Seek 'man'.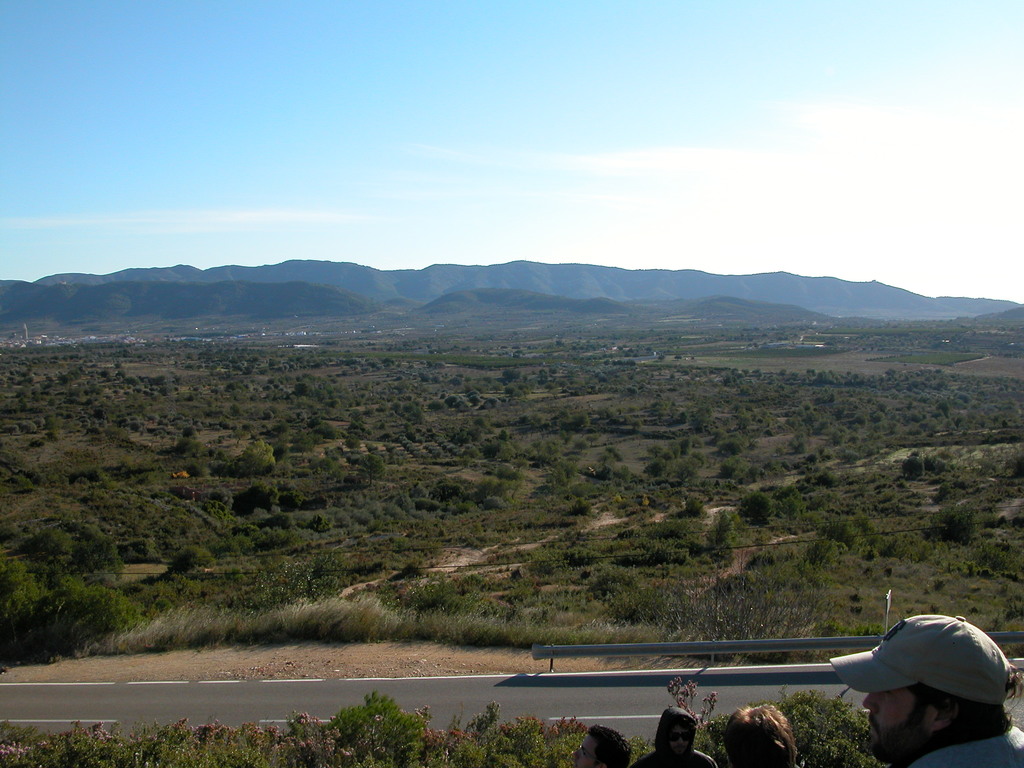
detection(634, 708, 716, 767).
